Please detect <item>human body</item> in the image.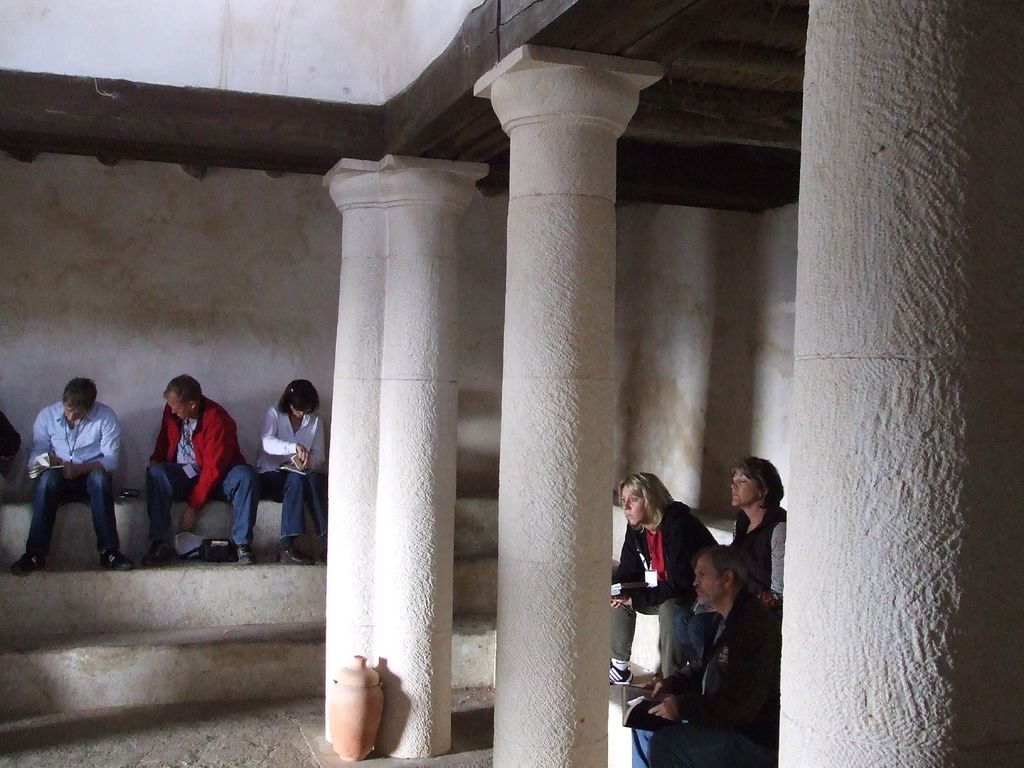
x1=148, y1=373, x2=257, y2=569.
